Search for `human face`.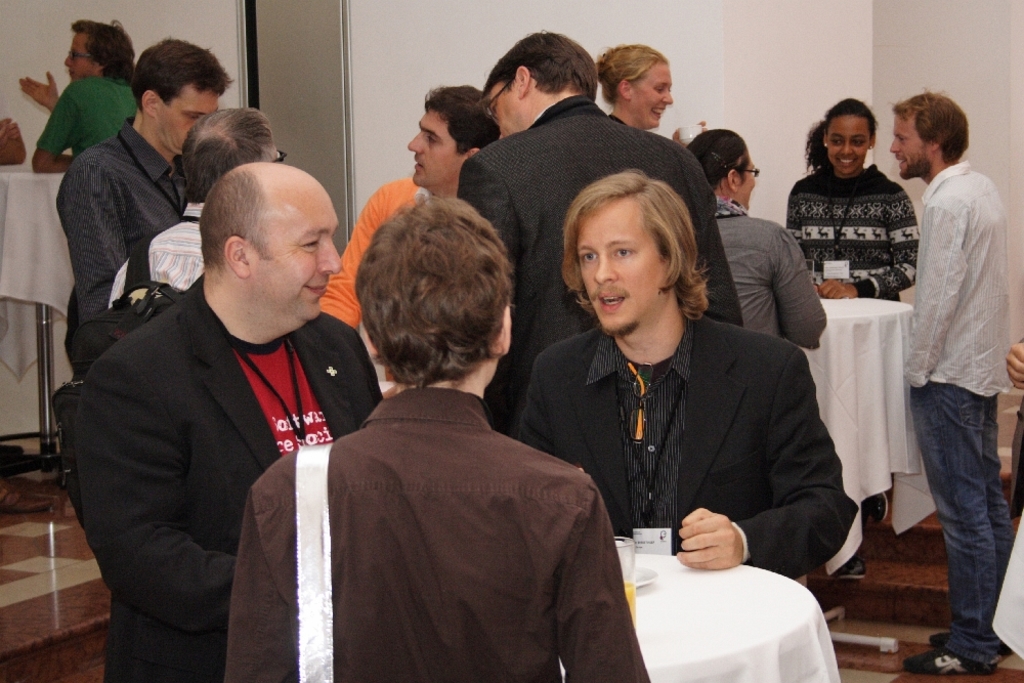
Found at <box>635,61,675,121</box>.
